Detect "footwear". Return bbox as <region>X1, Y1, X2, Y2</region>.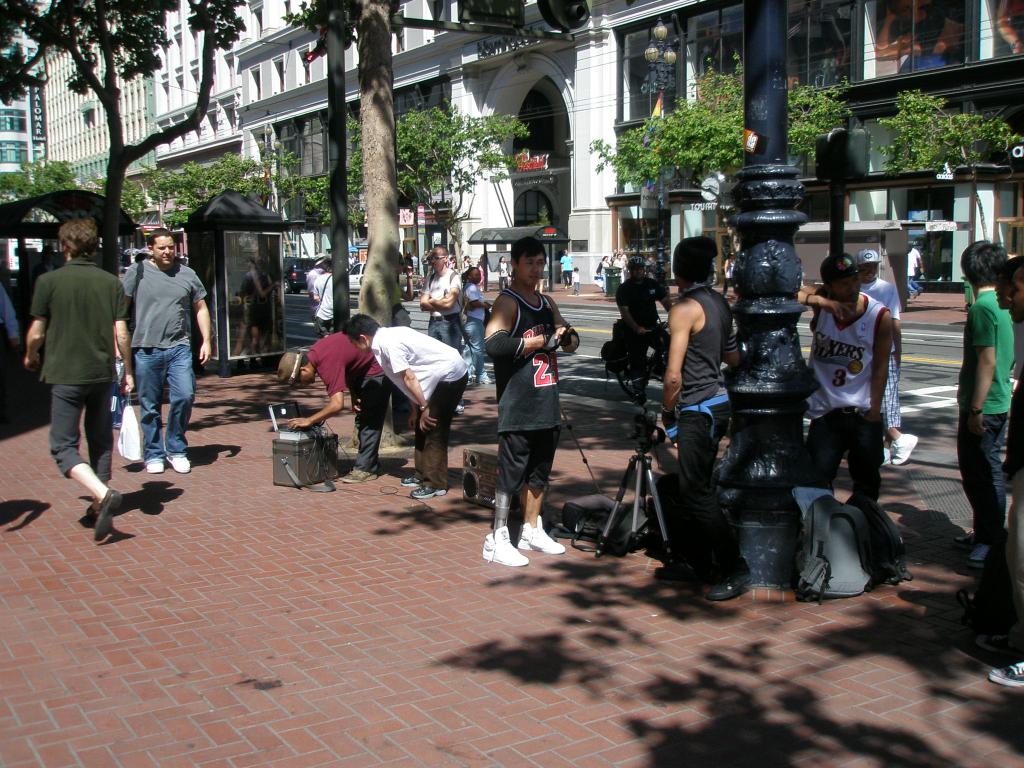
<region>168, 456, 191, 471</region>.
